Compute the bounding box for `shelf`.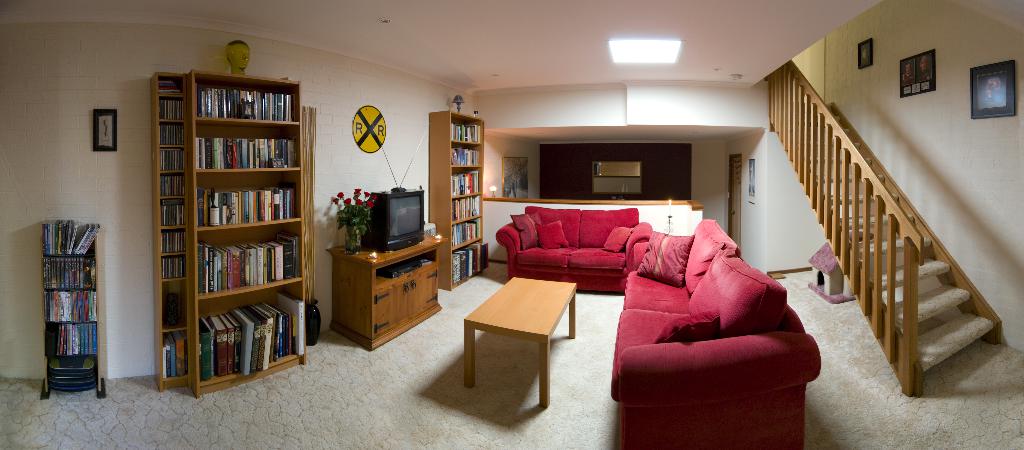
bbox(190, 72, 298, 383).
